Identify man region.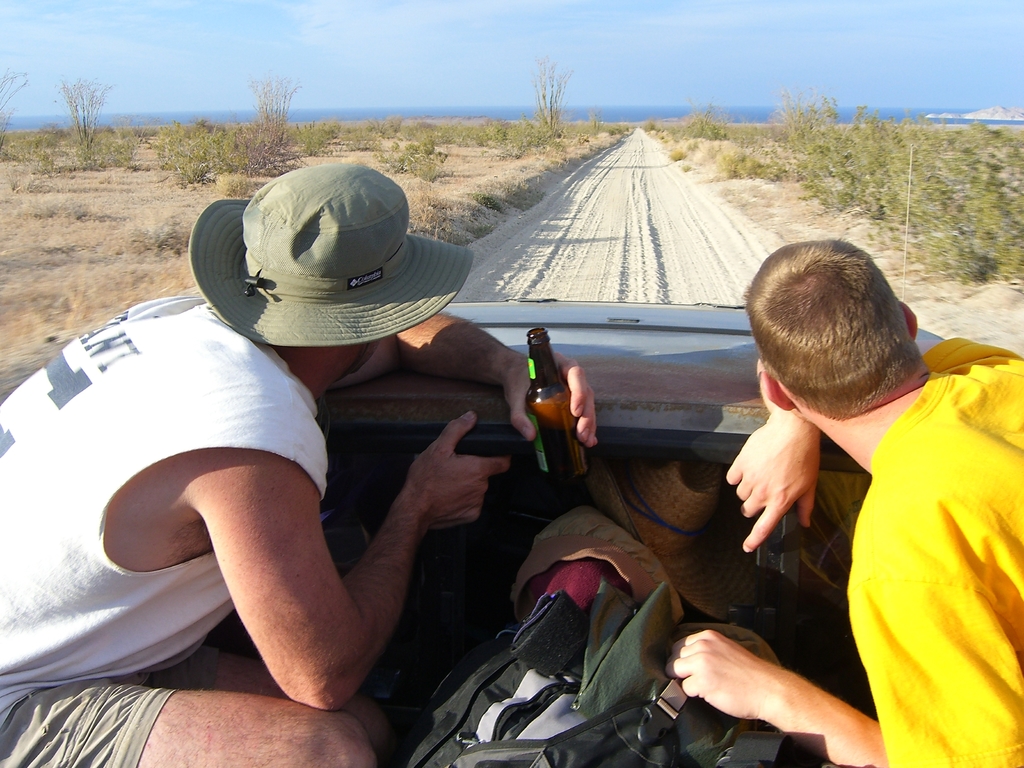
Region: box(707, 235, 1018, 760).
